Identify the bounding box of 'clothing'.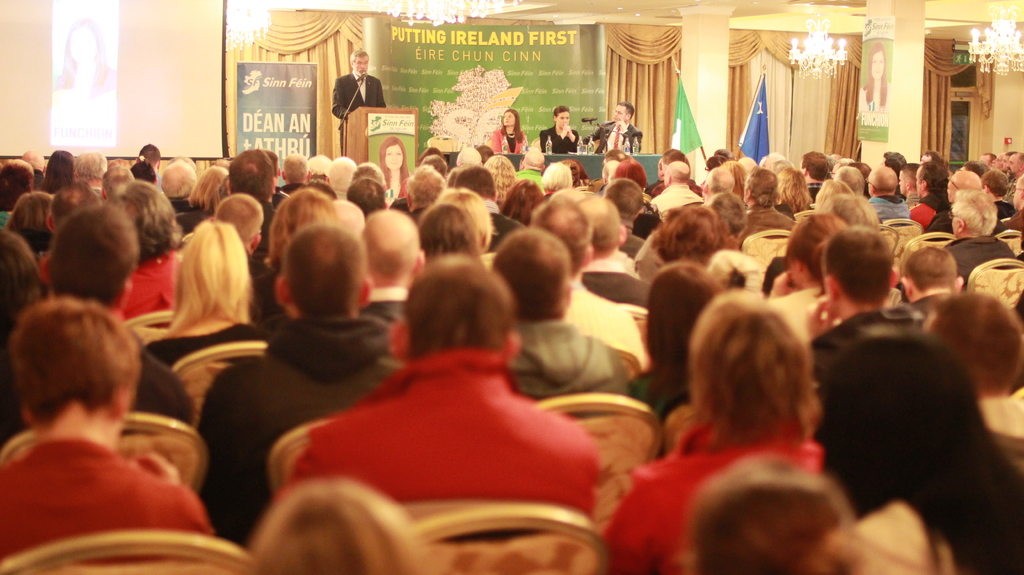
detection(648, 185, 710, 218).
